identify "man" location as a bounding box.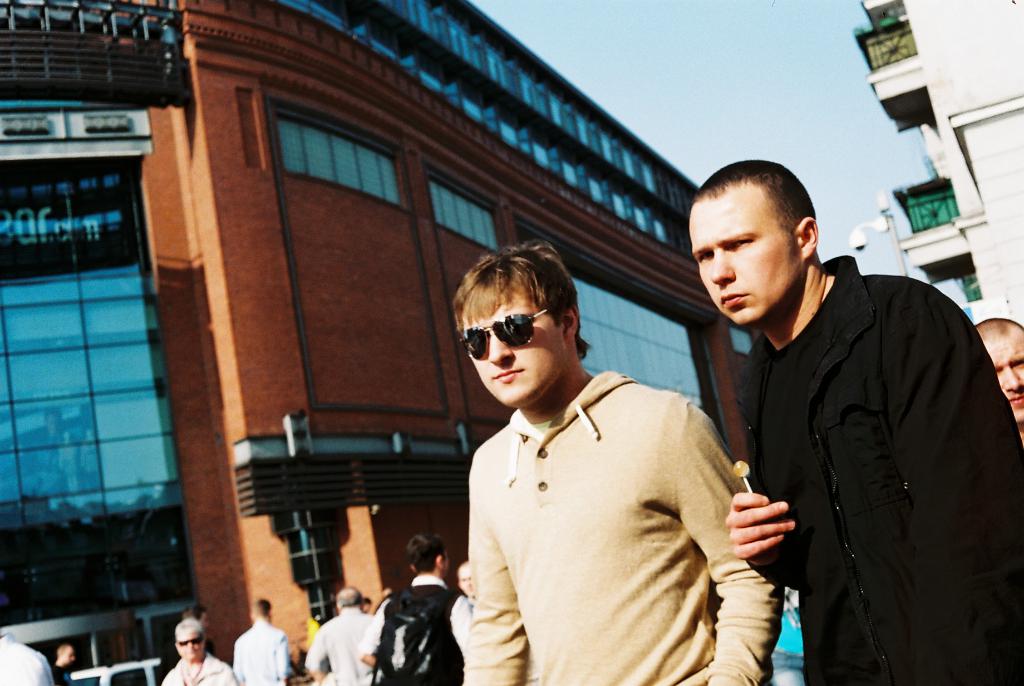
<bbox>973, 306, 1023, 429</bbox>.
